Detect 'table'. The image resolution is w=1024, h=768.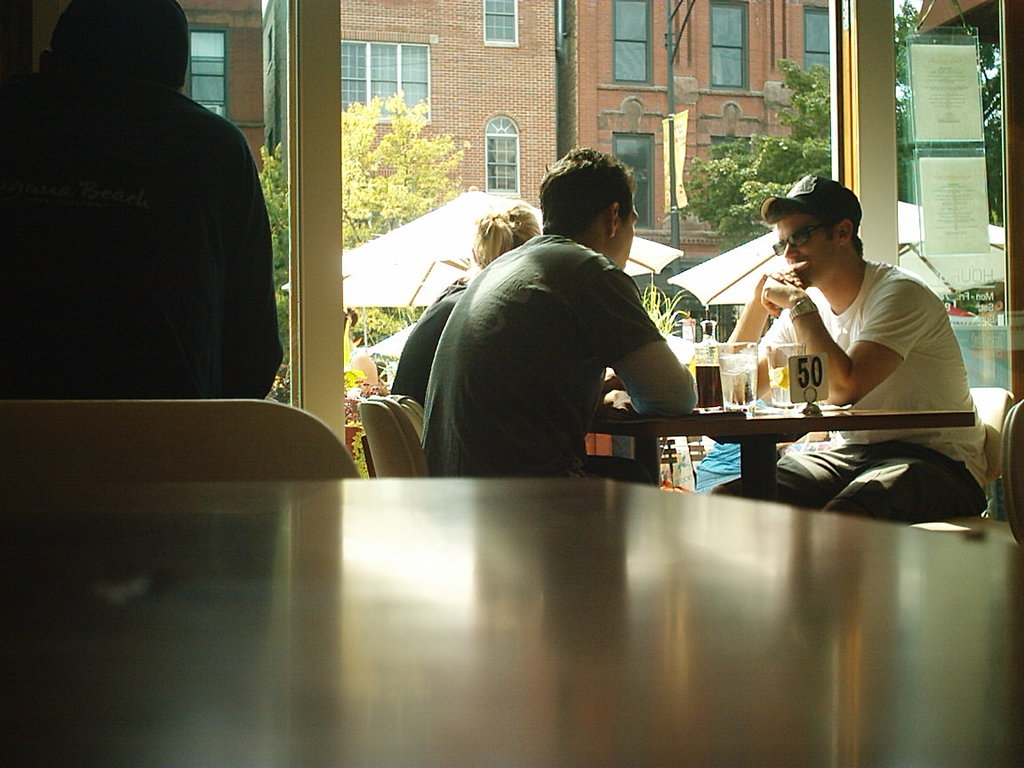
(x1=615, y1=361, x2=907, y2=495).
